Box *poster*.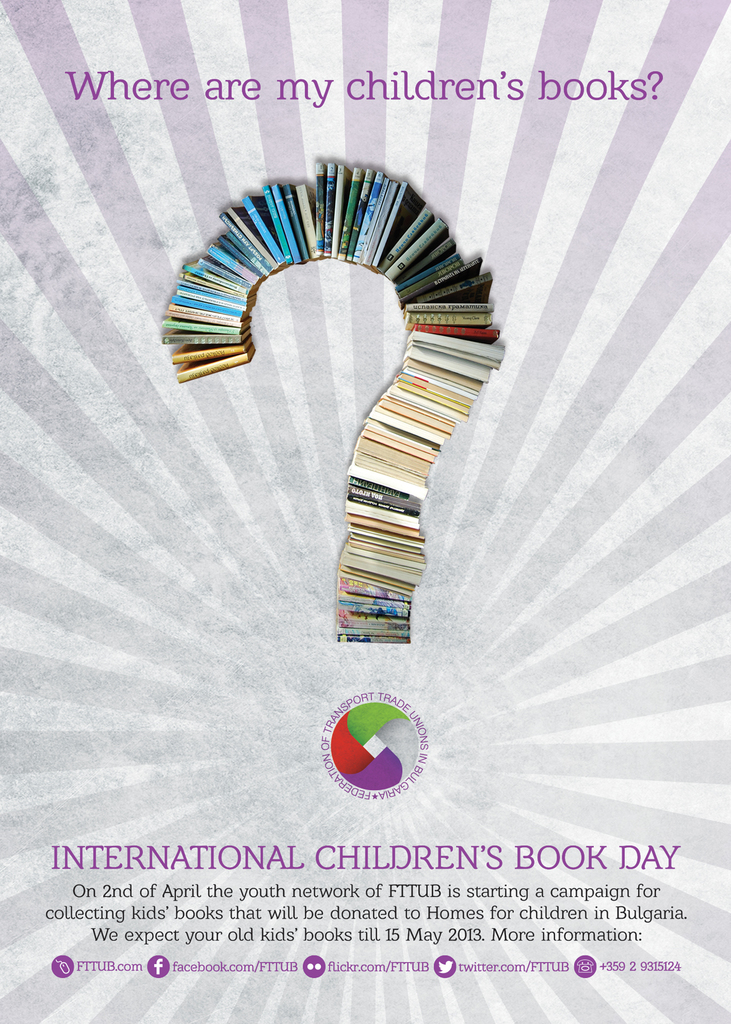
bbox(0, 0, 730, 1023).
